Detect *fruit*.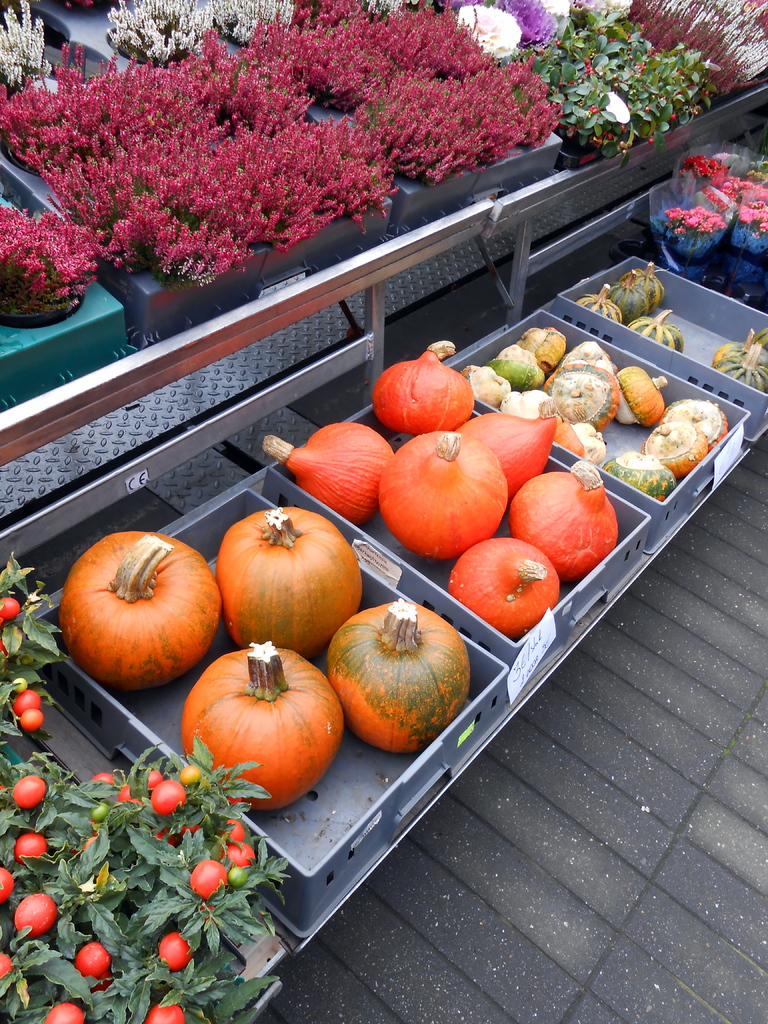
Detected at <region>146, 1005, 186, 1023</region>.
